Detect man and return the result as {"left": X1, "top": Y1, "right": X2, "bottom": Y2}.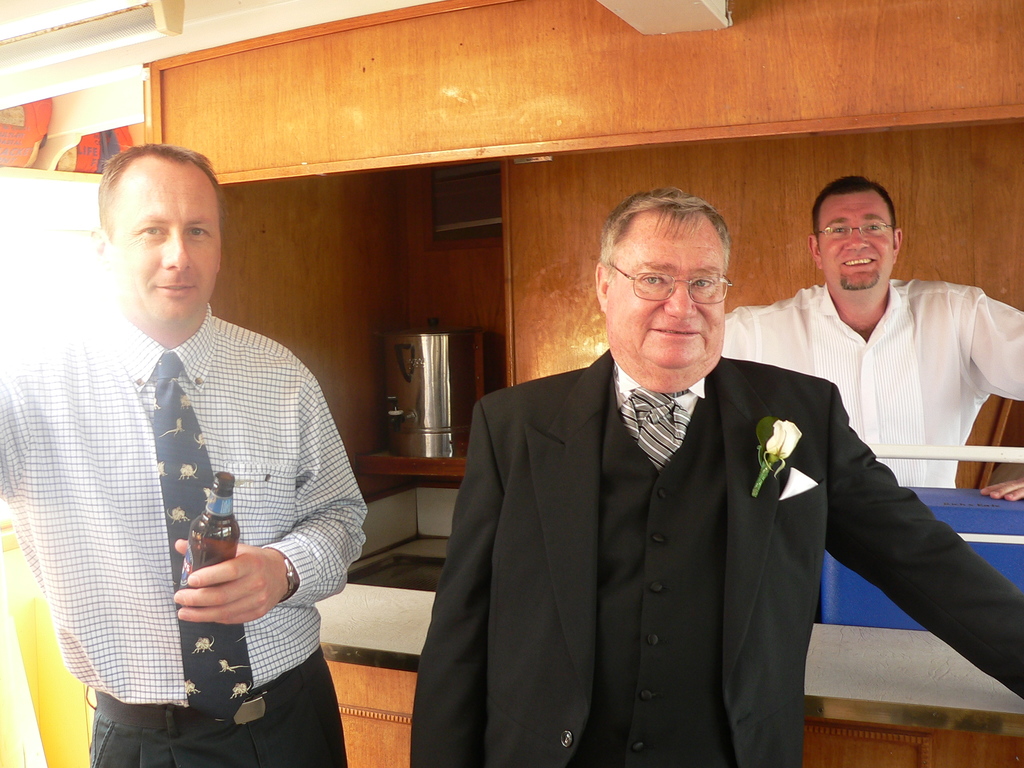
{"left": 409, "top": 187, "right": 1023, "bottom": 767}.
